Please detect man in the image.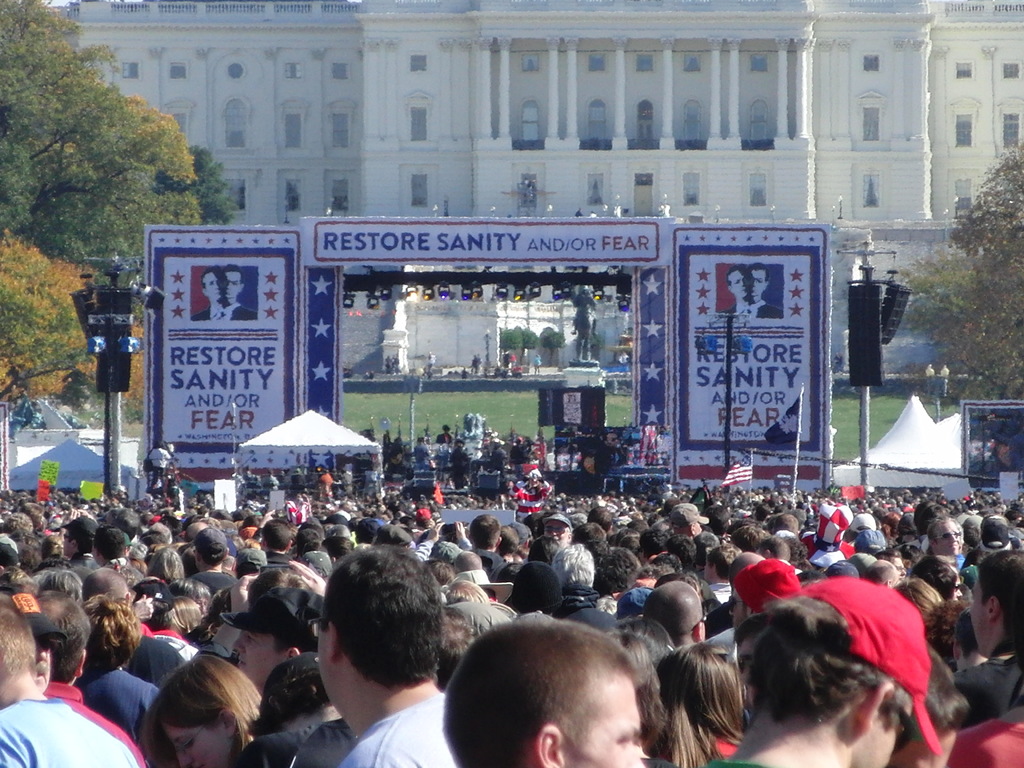
l=737, t=609, r=771, b=709.
